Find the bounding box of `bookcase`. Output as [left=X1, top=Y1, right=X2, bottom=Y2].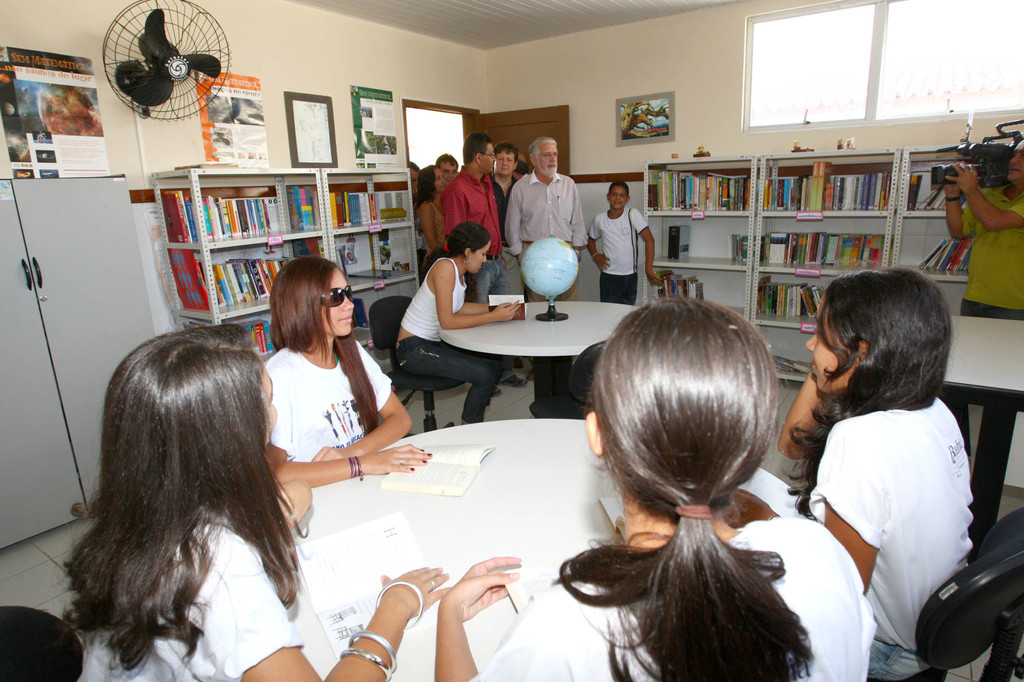
[left=745, top=146, right=915, bottom=383].
